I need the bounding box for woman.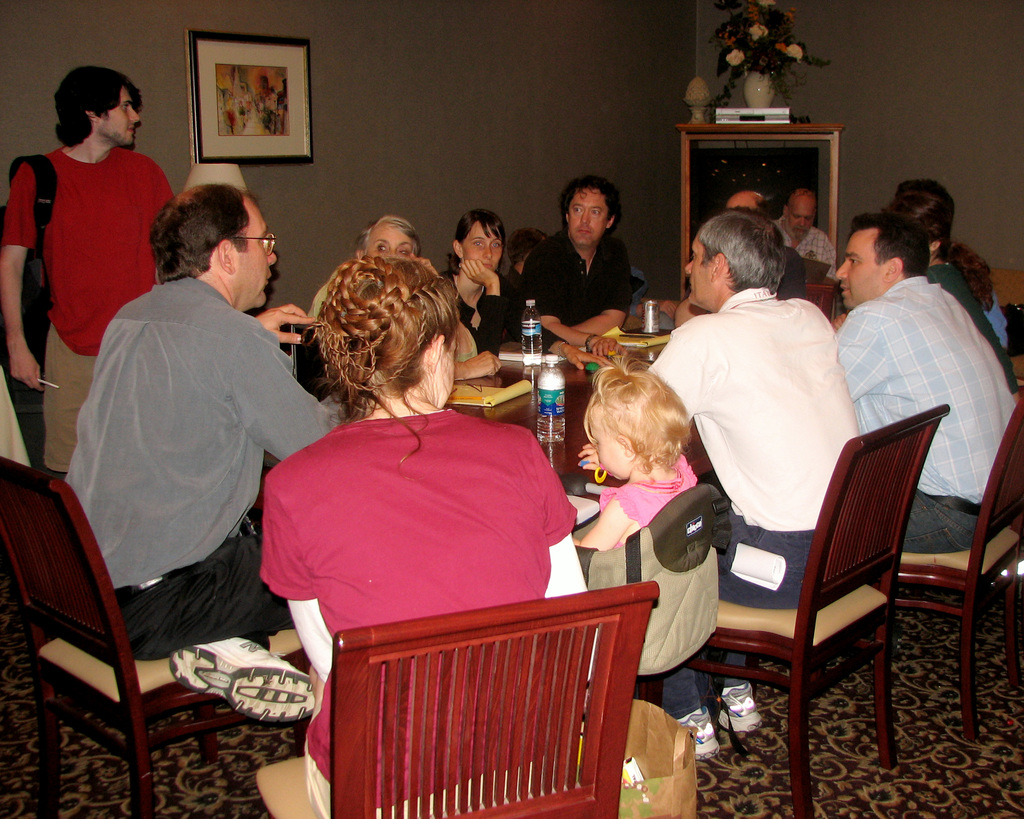
Here it is: rect(444, 217, 524, 359).
